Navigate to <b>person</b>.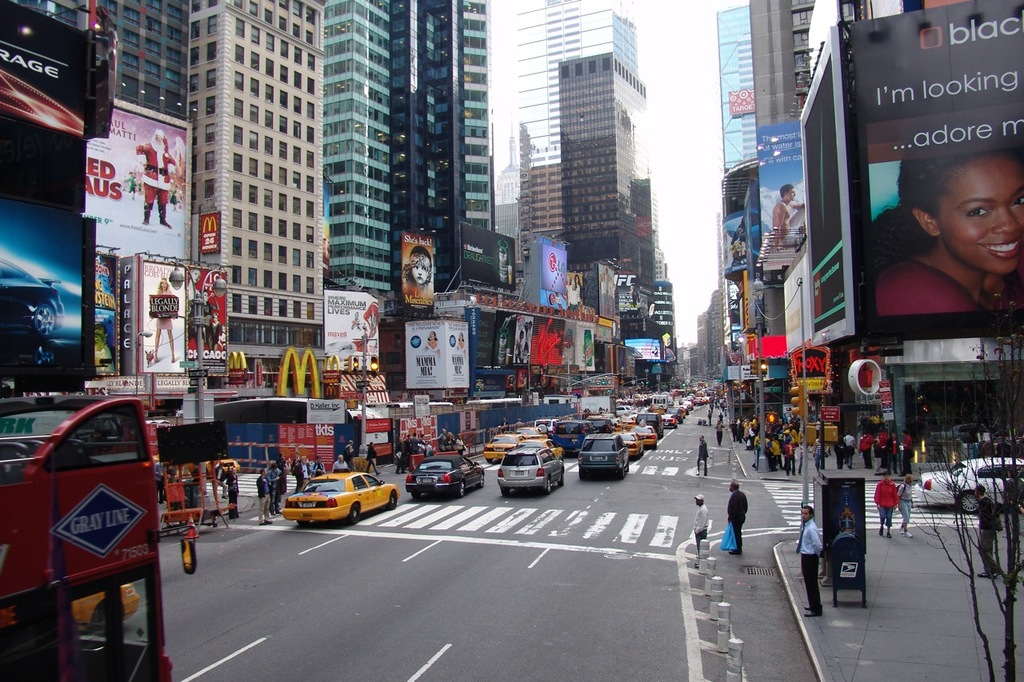
Navigation target: x1=902, y1=478, x2=917, y2=528.
